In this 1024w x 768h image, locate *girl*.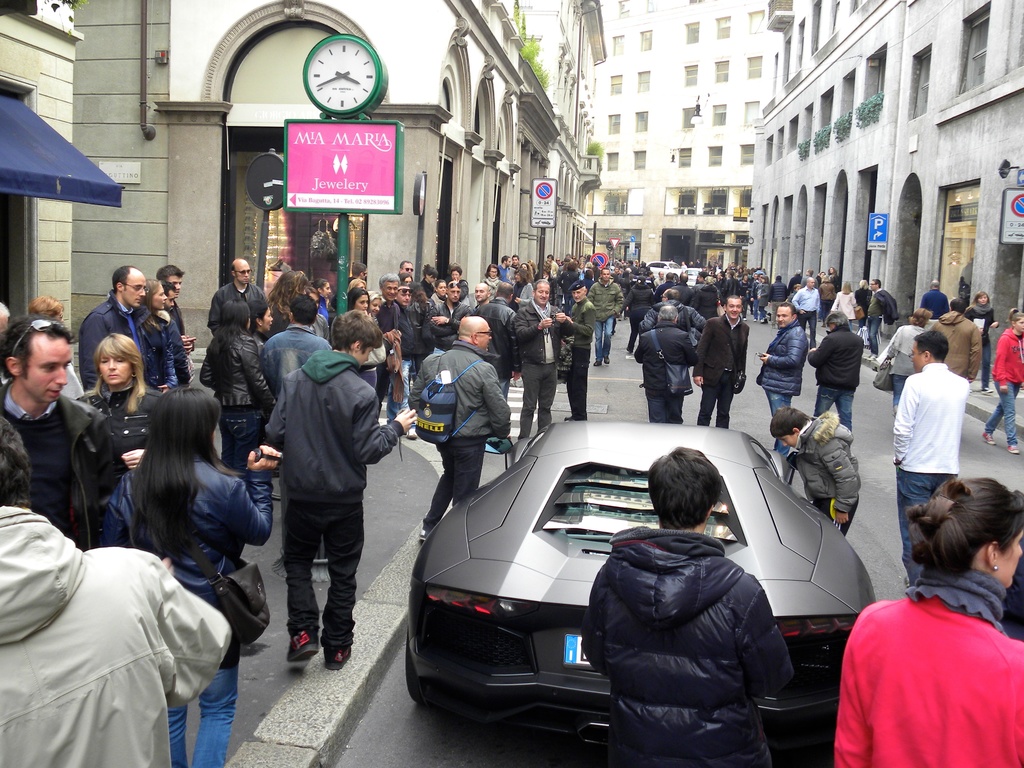
Bounding box: [left=200, top=296, right=275, bottom=478].
